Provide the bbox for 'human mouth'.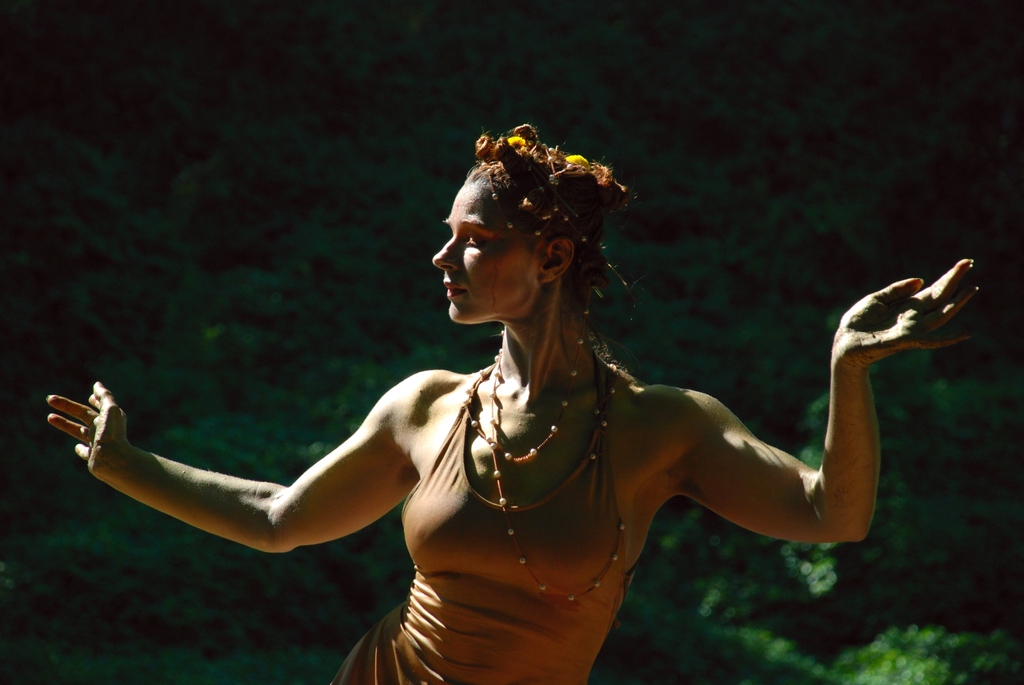
pyautogui.locateOnScreen(442, 283, 467, 297).
